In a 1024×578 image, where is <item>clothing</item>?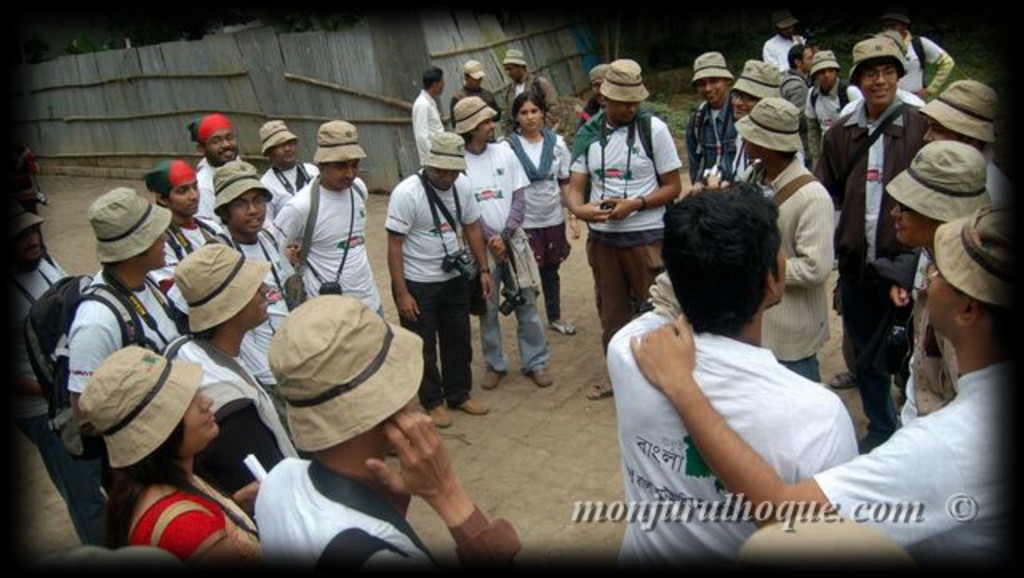
118 471 266 564.
